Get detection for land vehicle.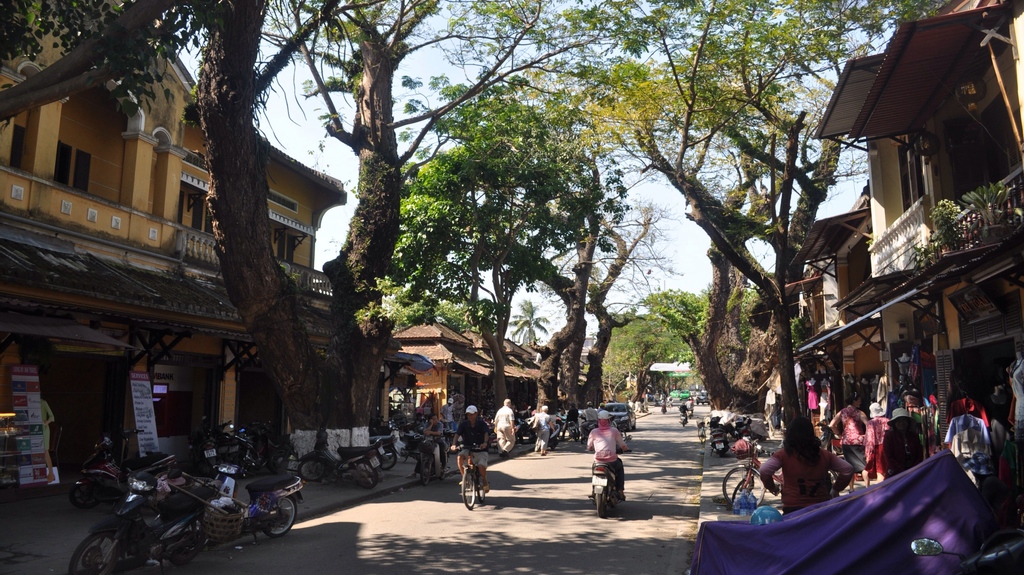
Detection: left=598, top=400, right=637, bottom=432.
